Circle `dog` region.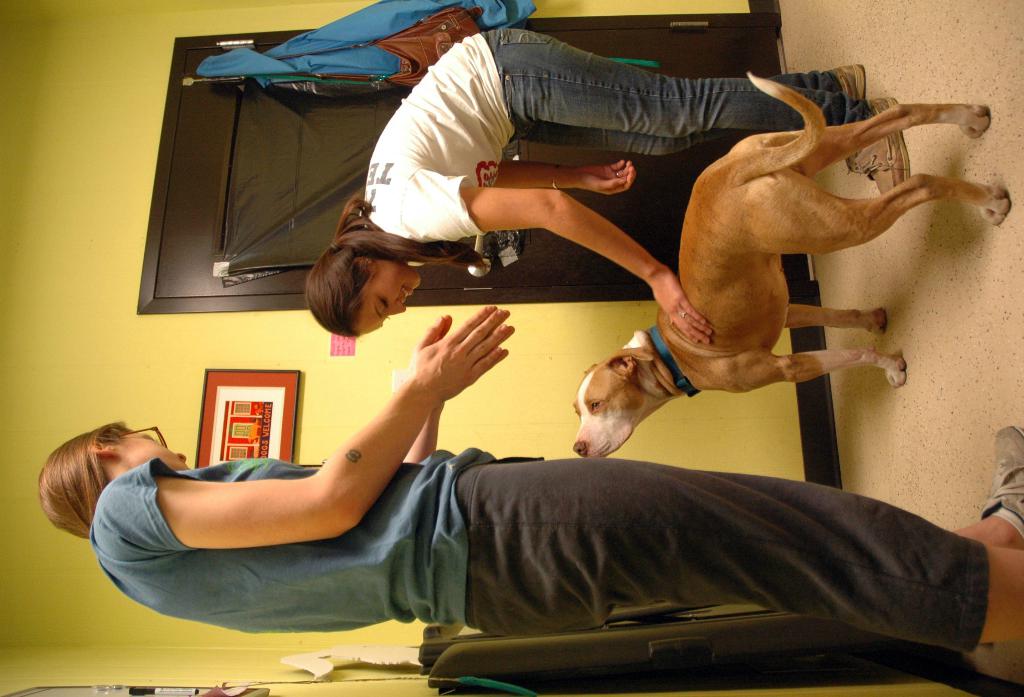
Region: x1=569 y1=71 x2=1011 y2=459.
